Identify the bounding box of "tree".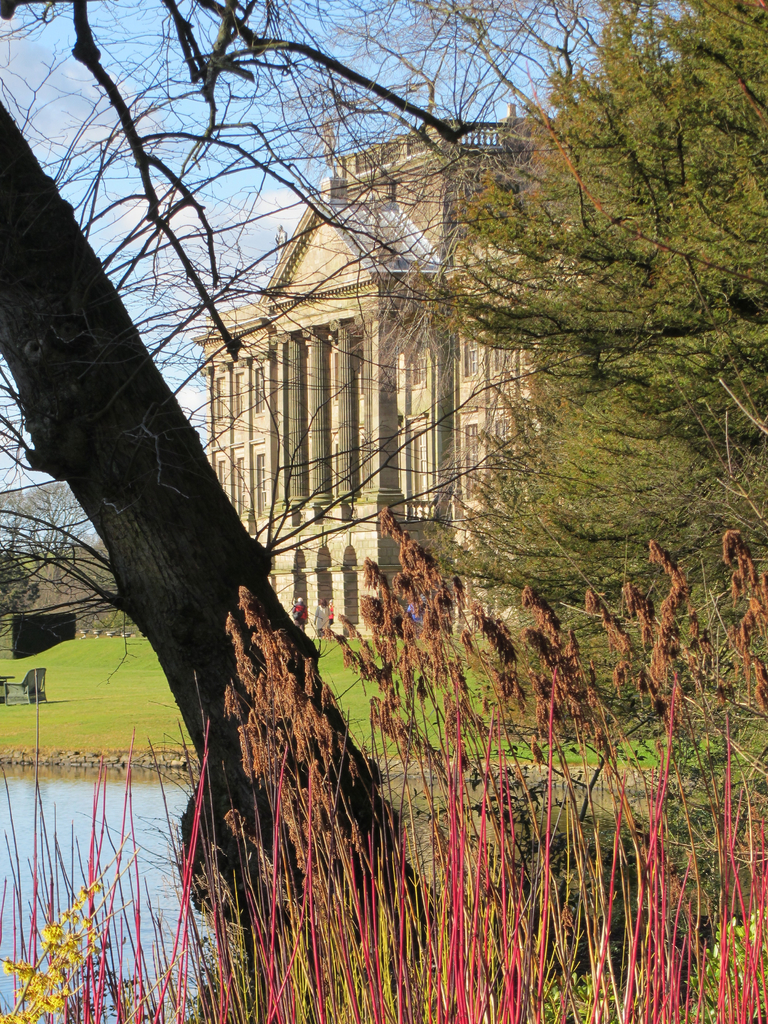
locate(14, 5, 767, 893).
